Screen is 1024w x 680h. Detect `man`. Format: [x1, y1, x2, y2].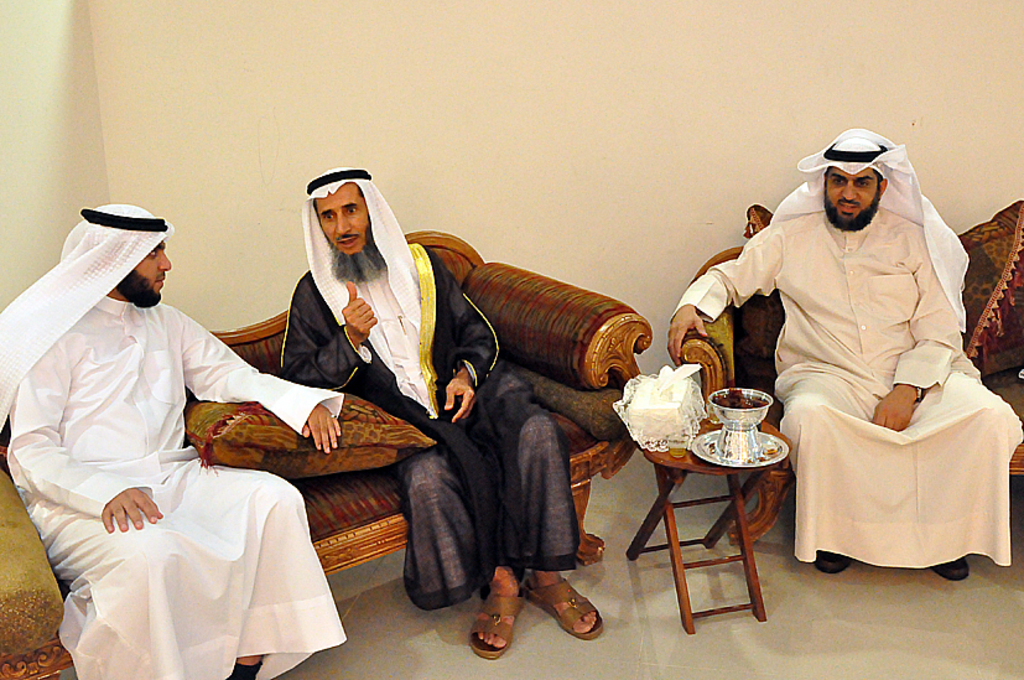
[0, 208, 339, 679].
